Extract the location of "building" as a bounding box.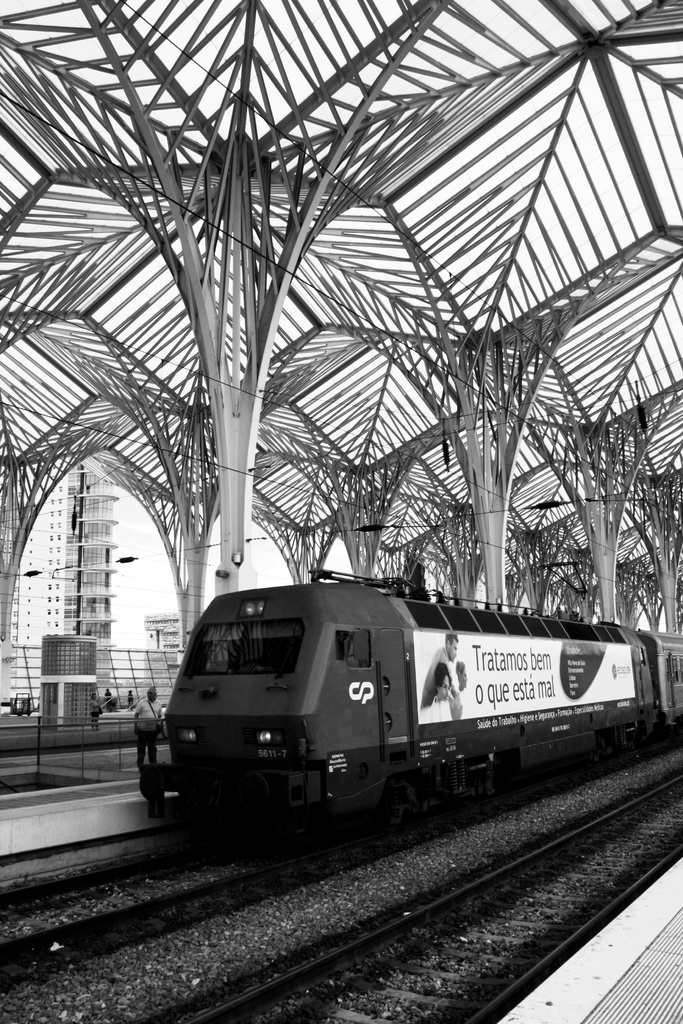
Rect(141, 612, 178, 652).
